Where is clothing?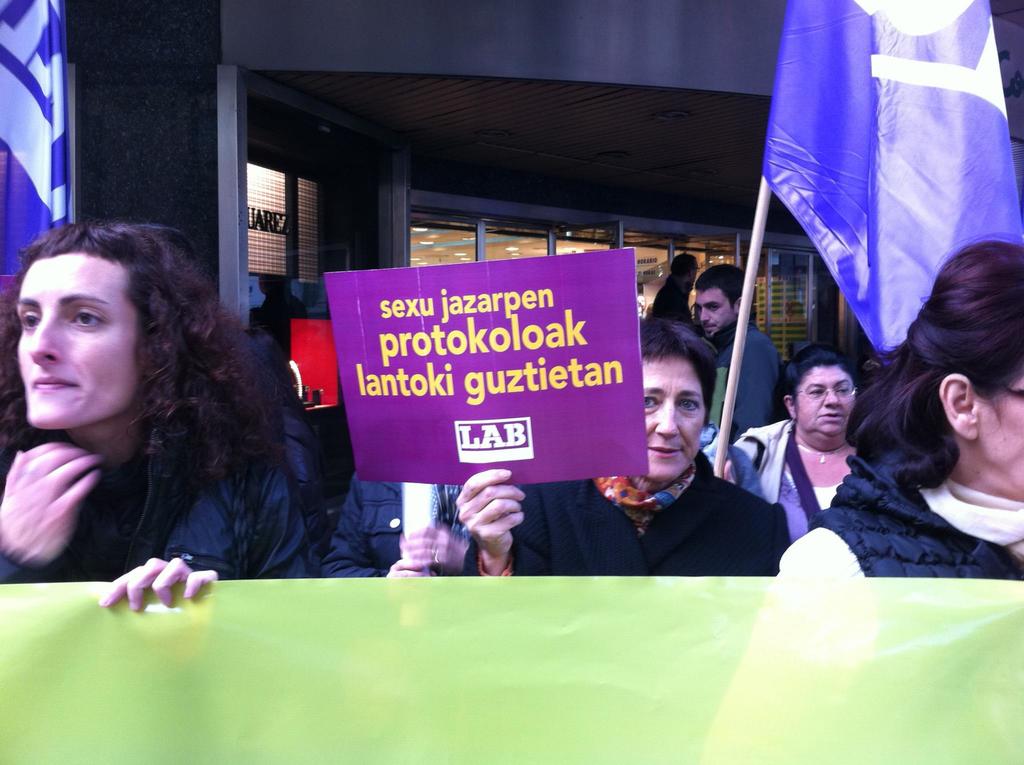
774, 451, 1023, 583.
